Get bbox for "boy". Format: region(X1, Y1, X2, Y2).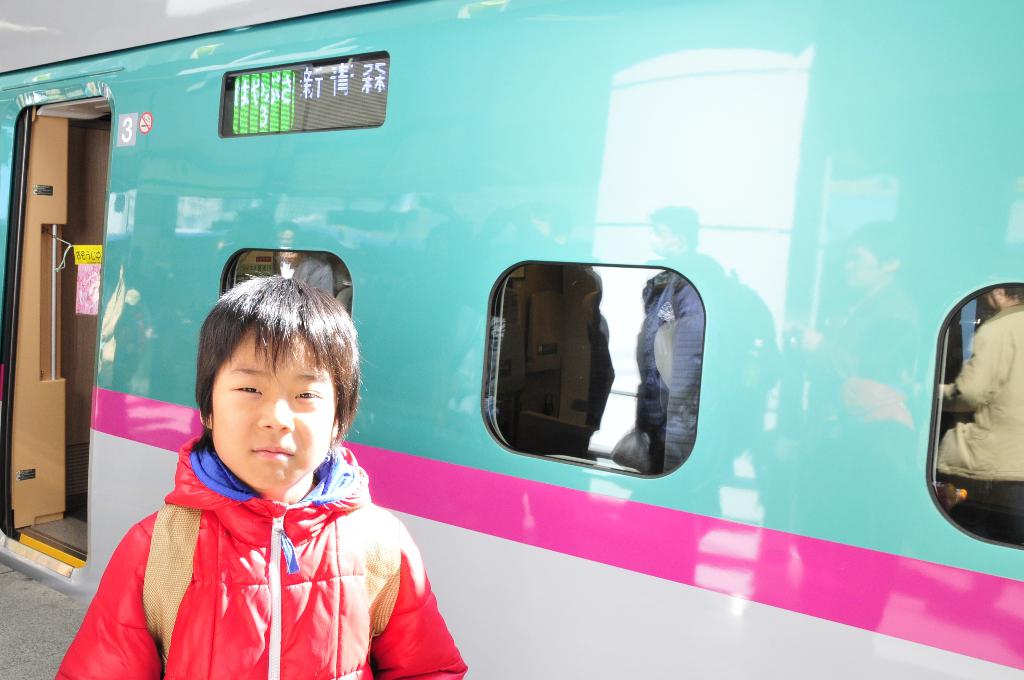
region(36, 268, 468, 679).
